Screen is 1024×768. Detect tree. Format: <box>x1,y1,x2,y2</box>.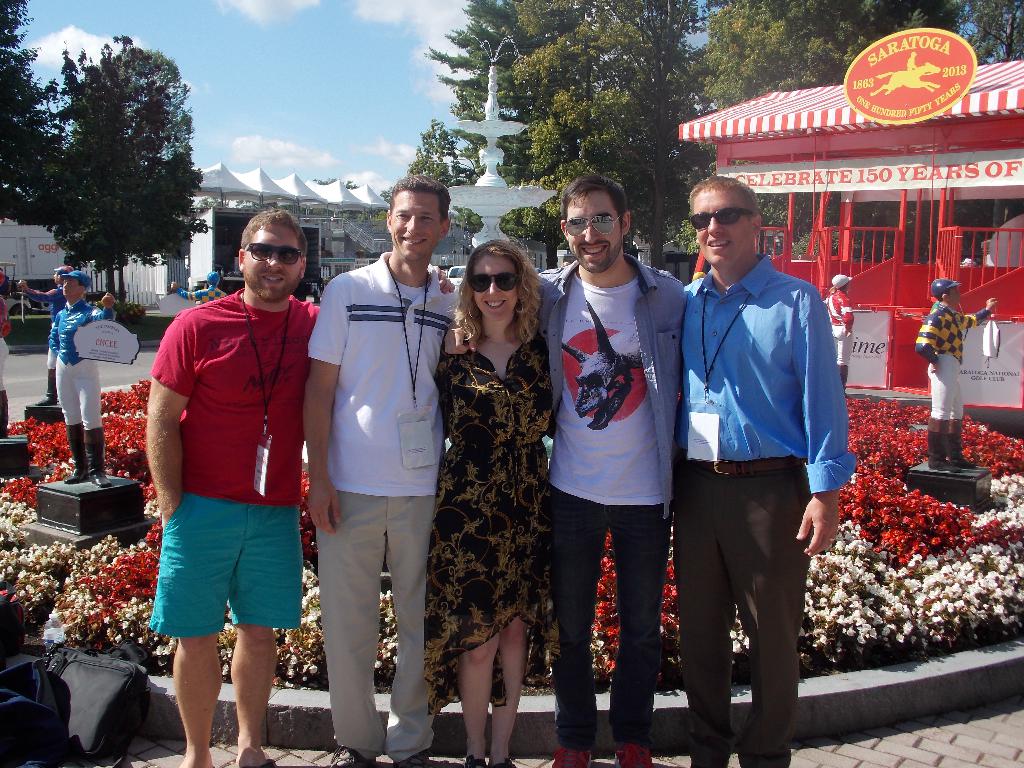
<box>594,0,734,274</box>.
